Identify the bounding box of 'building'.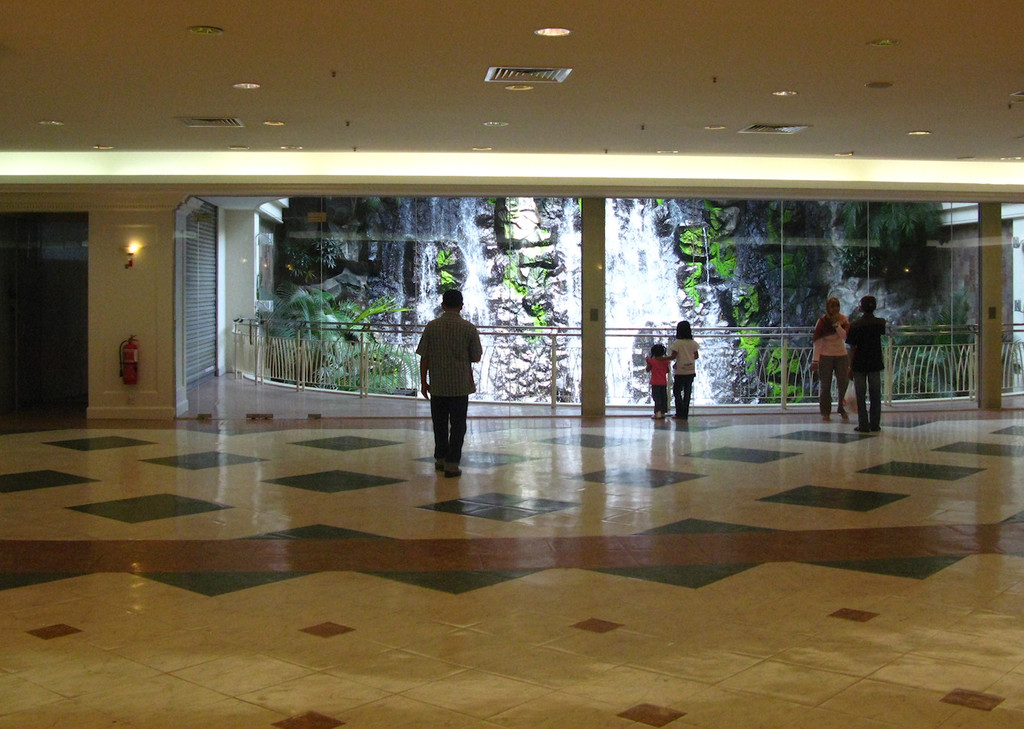
<region>0, 0, 1023, 728</region>.
